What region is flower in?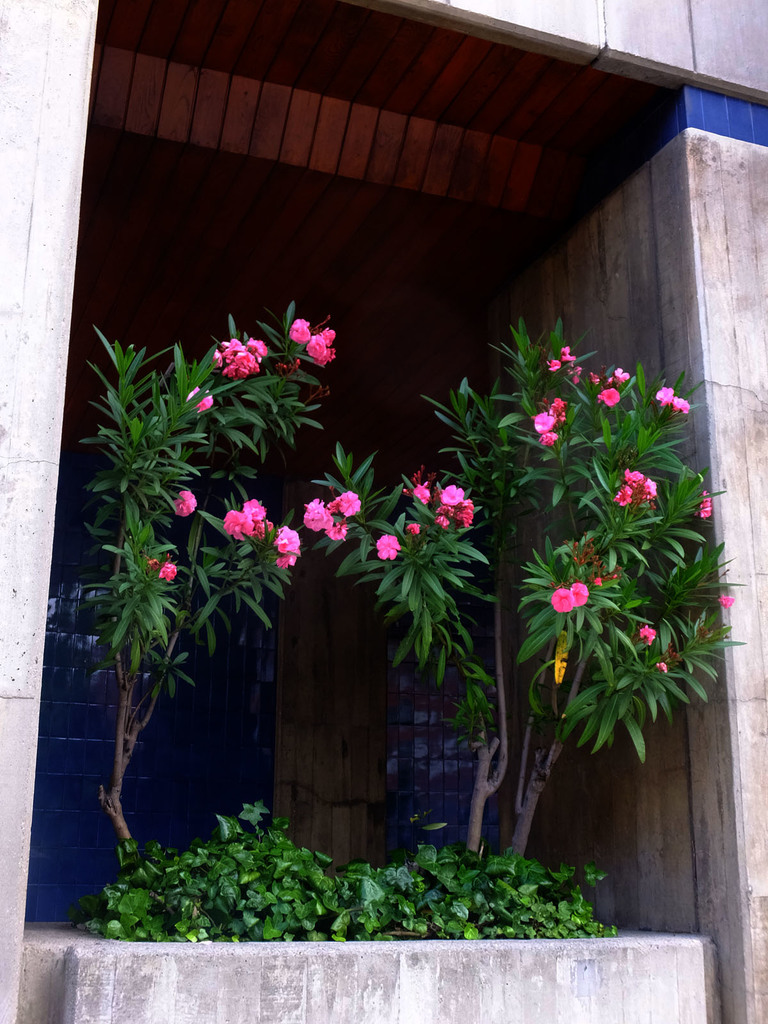
crop(433, 517, 451, 535).
